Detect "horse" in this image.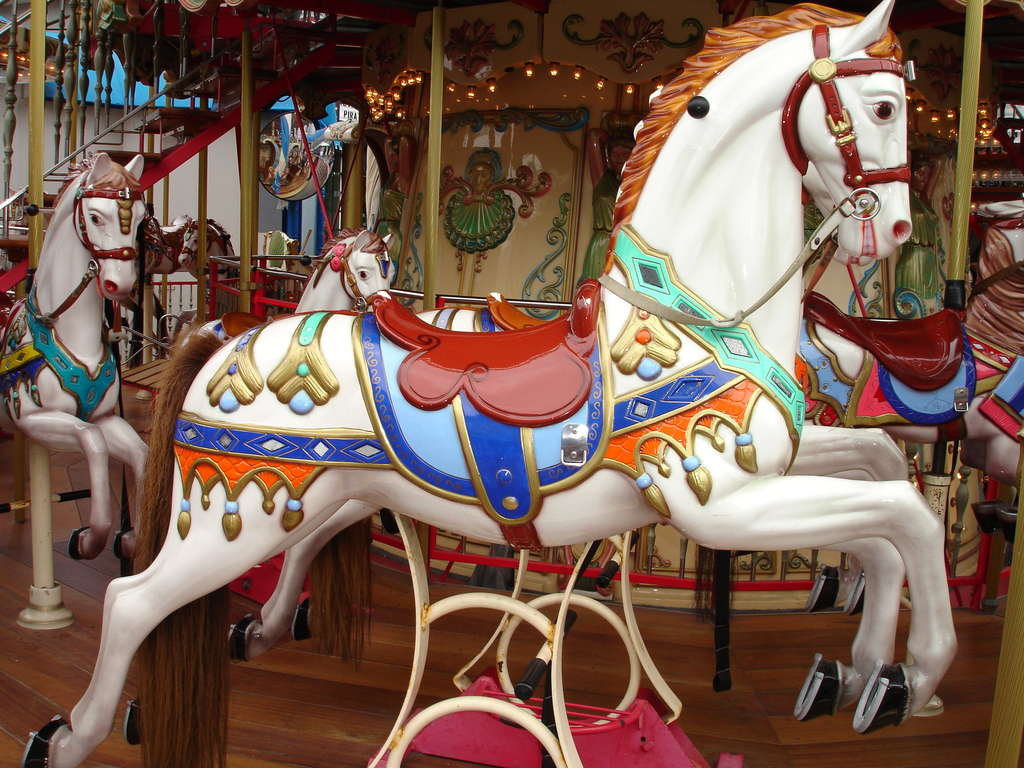
Detection: (left=970, top=198, right=1023, bottom=283).
